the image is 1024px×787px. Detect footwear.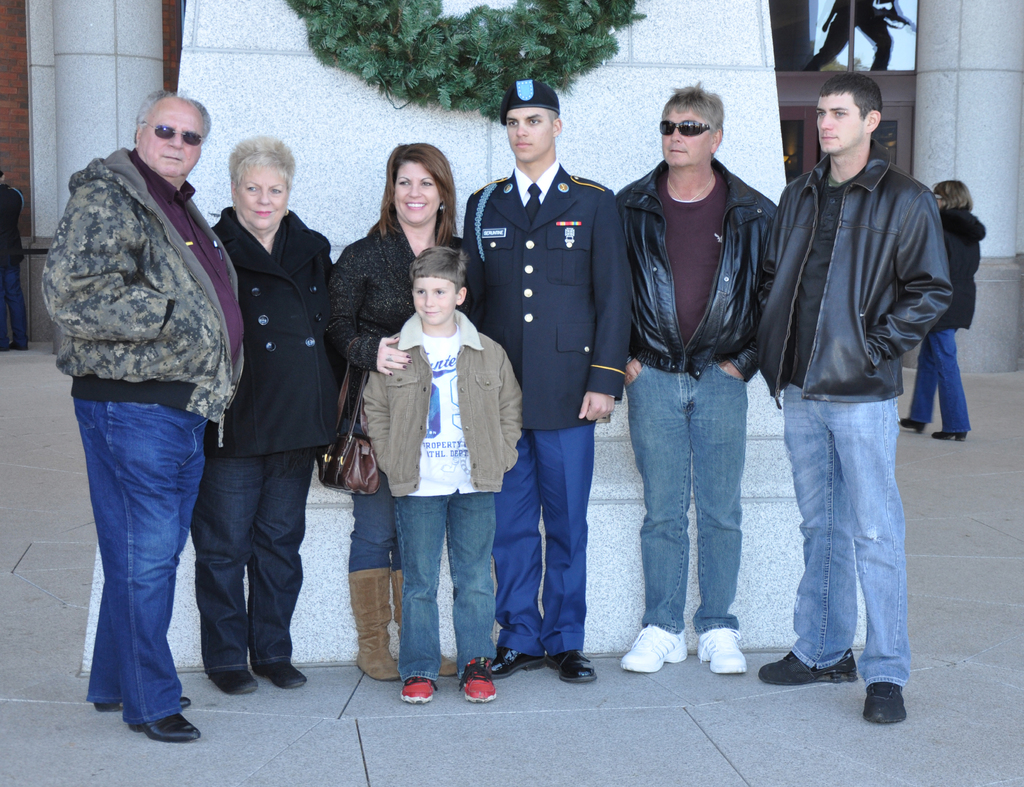
Detection: (550,650,602,684).
